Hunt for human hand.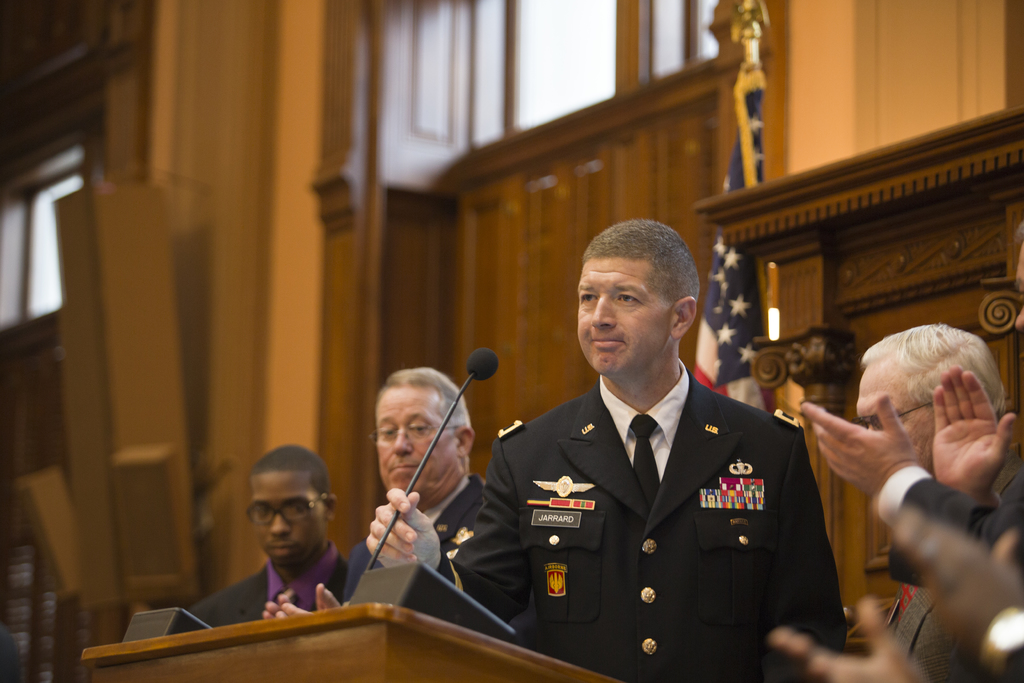
Hunted down at BBox(365, 490, 440, 571).
